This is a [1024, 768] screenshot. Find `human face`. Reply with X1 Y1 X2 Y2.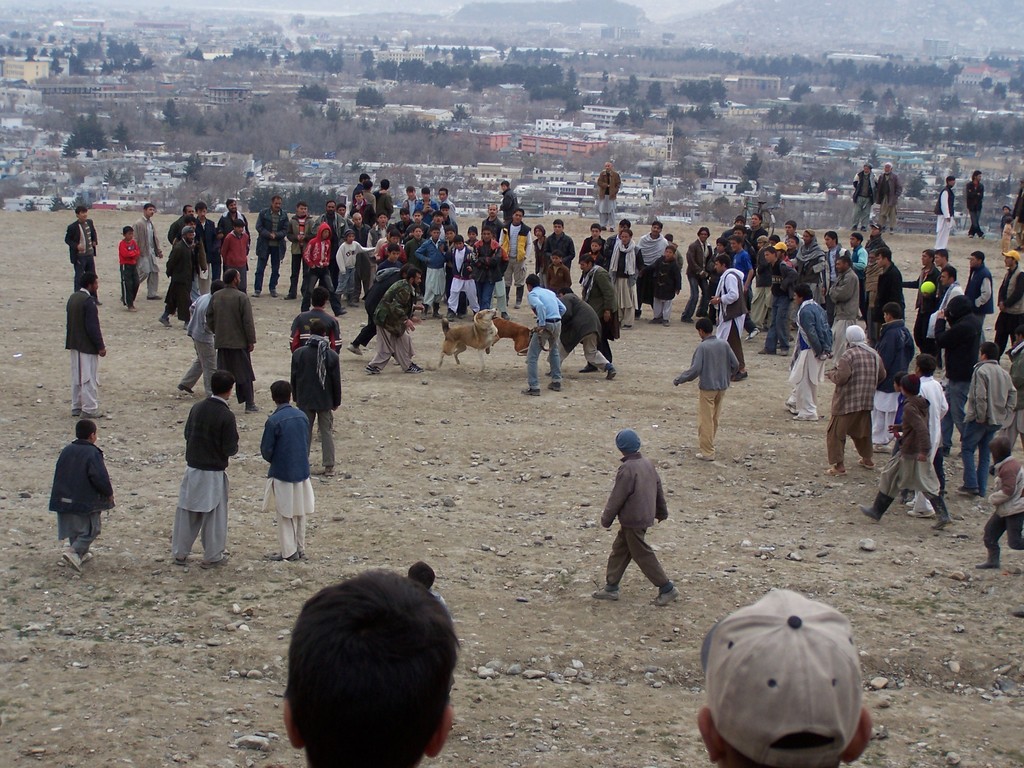
785 236 797 250.
